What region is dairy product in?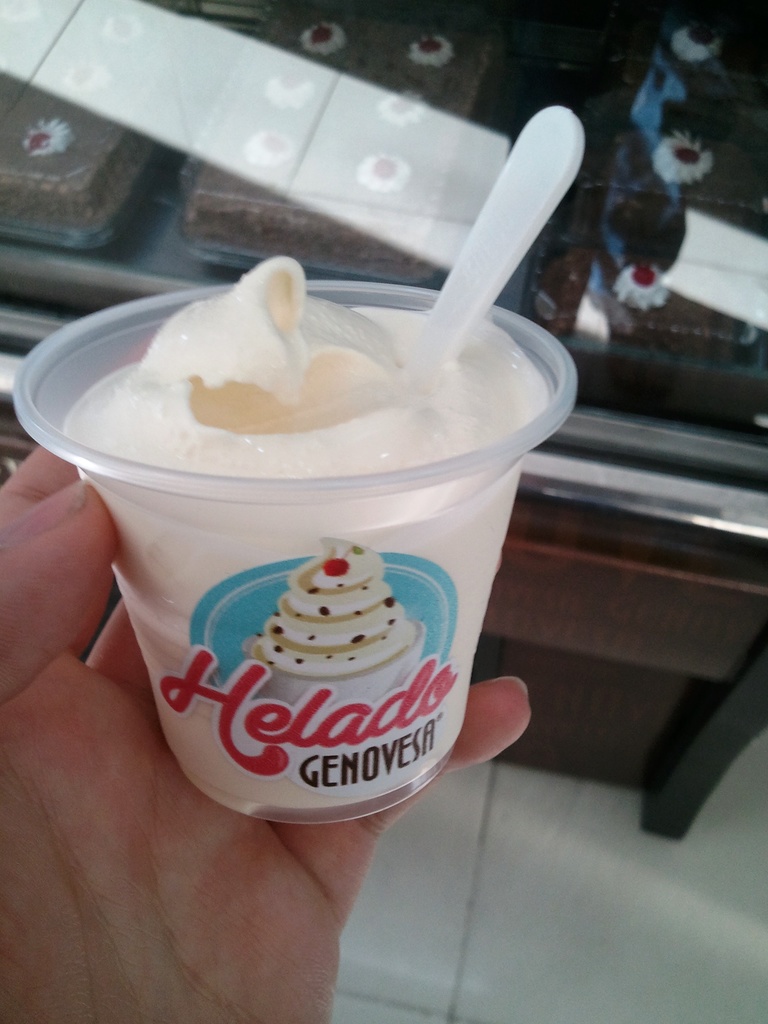
l=75, t=252, r=561, b=735.
